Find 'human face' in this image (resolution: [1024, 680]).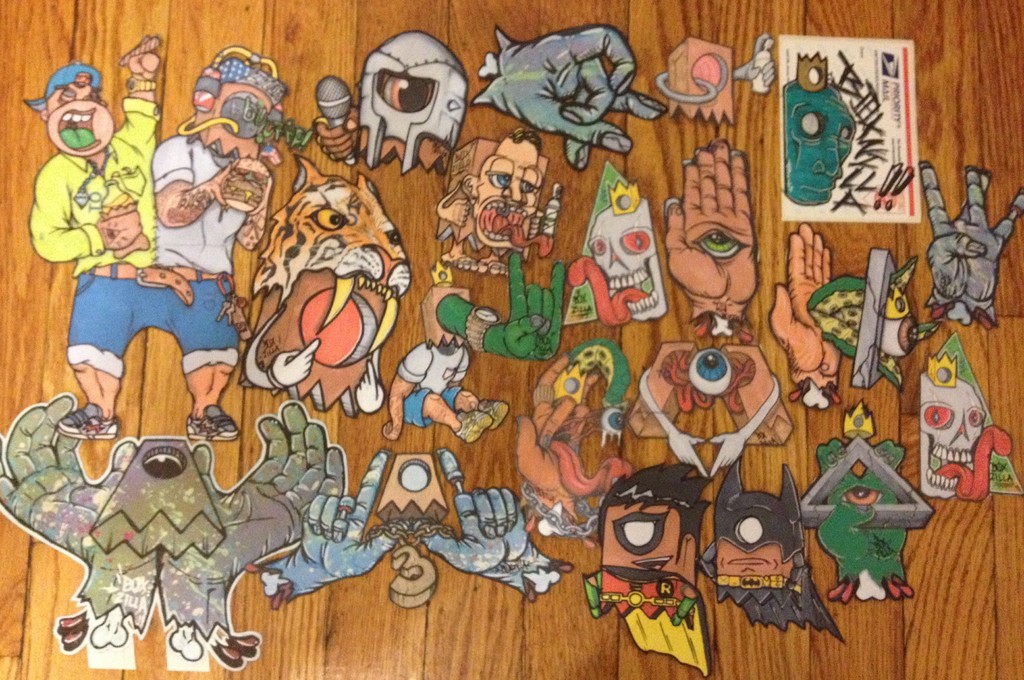
<region>45, 73, 115, 158</region>.
